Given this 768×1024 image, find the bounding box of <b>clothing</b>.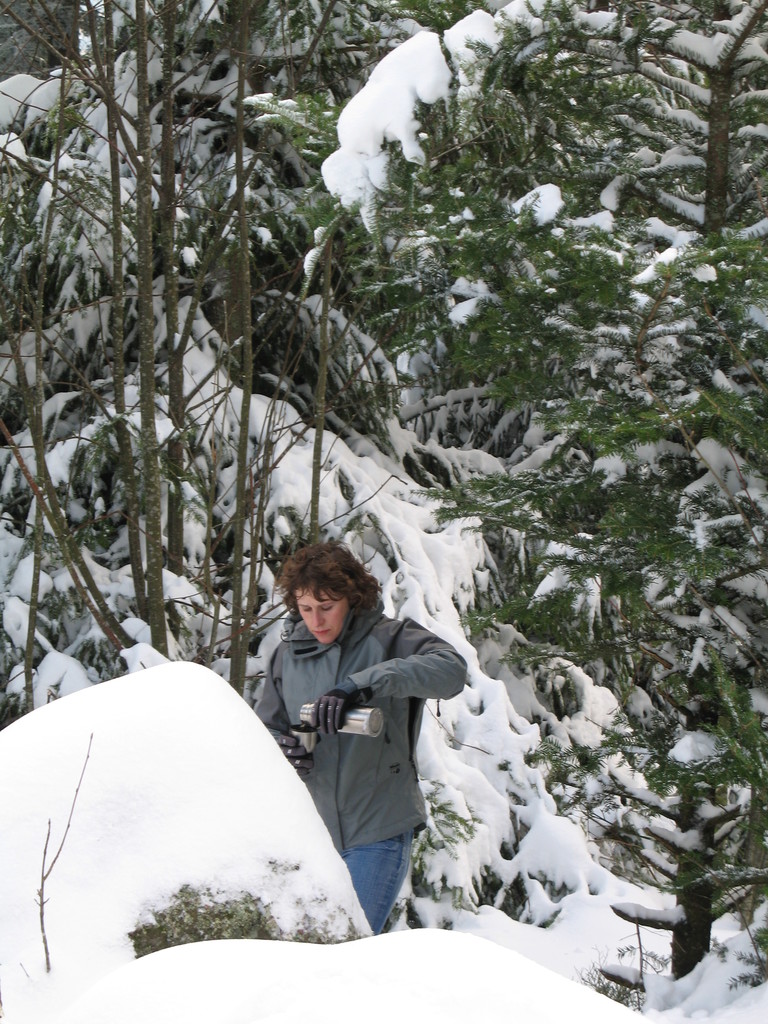
left=332, top=829, right=423, bottom=935.
